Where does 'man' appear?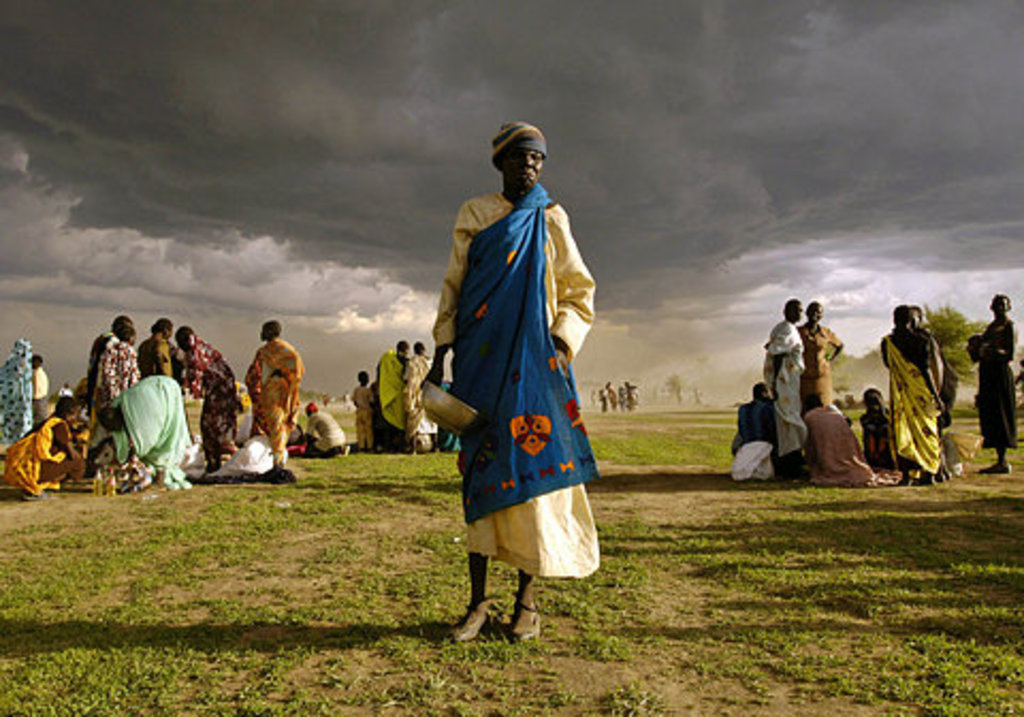
Appears at rect(412, 102, 612, 627).
